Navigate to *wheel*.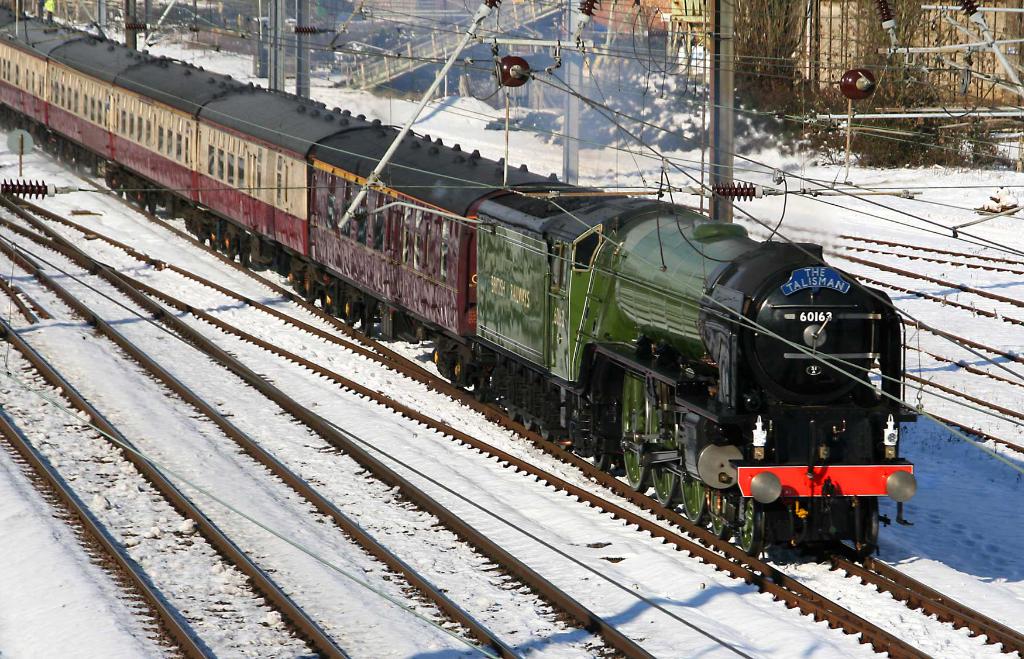
Navigation target: 622,372,652,494.
